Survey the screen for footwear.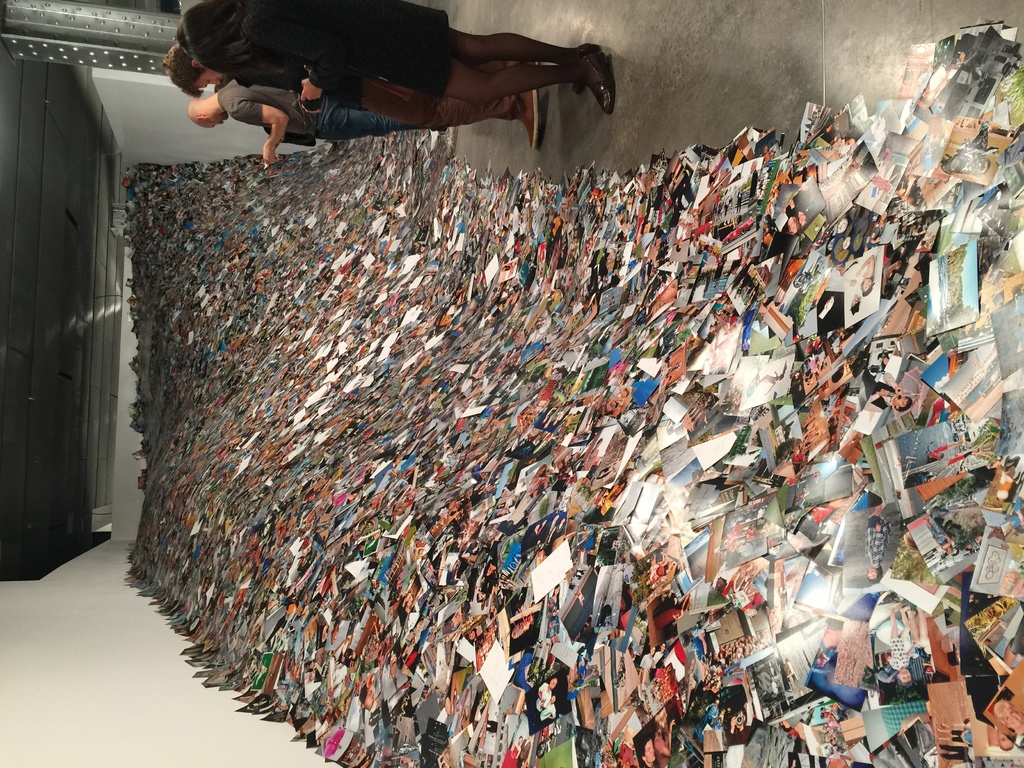
Survey found: (left=570, top=51, right=616, bottom=114).
